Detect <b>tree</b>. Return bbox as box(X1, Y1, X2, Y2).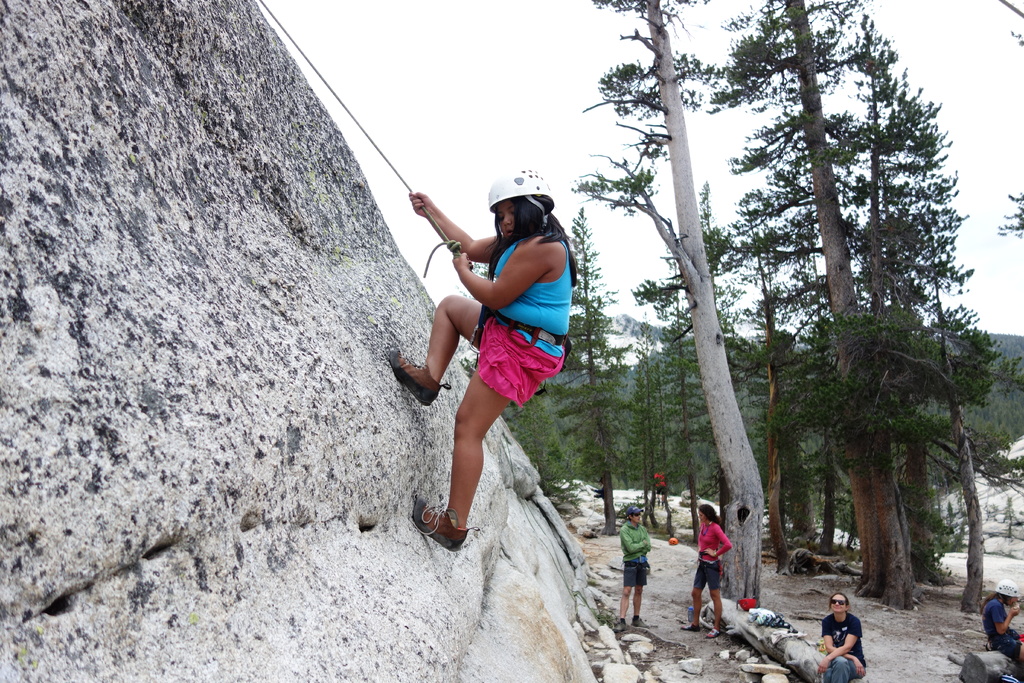
box(540, 203, 639, 536).
